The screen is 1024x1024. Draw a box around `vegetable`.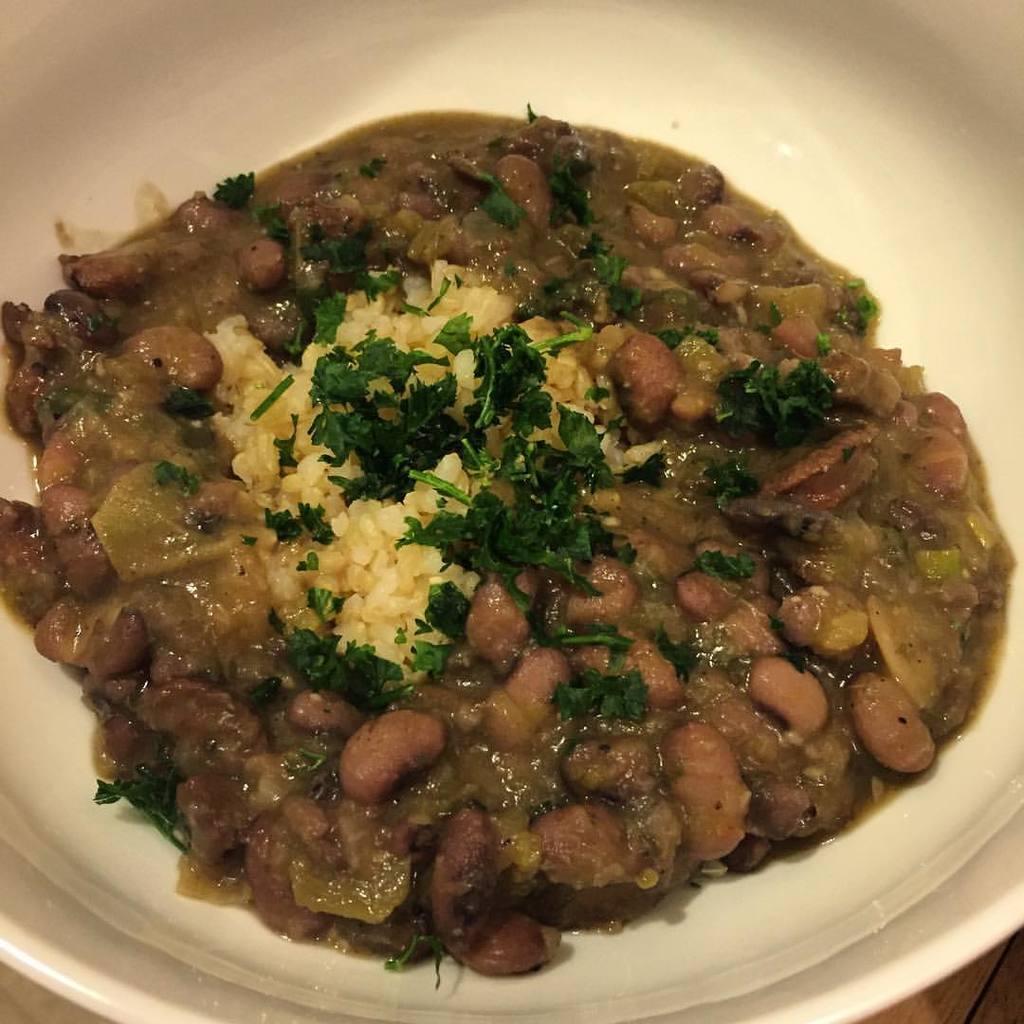
left=215, top=171, right=256, bottom=207.
